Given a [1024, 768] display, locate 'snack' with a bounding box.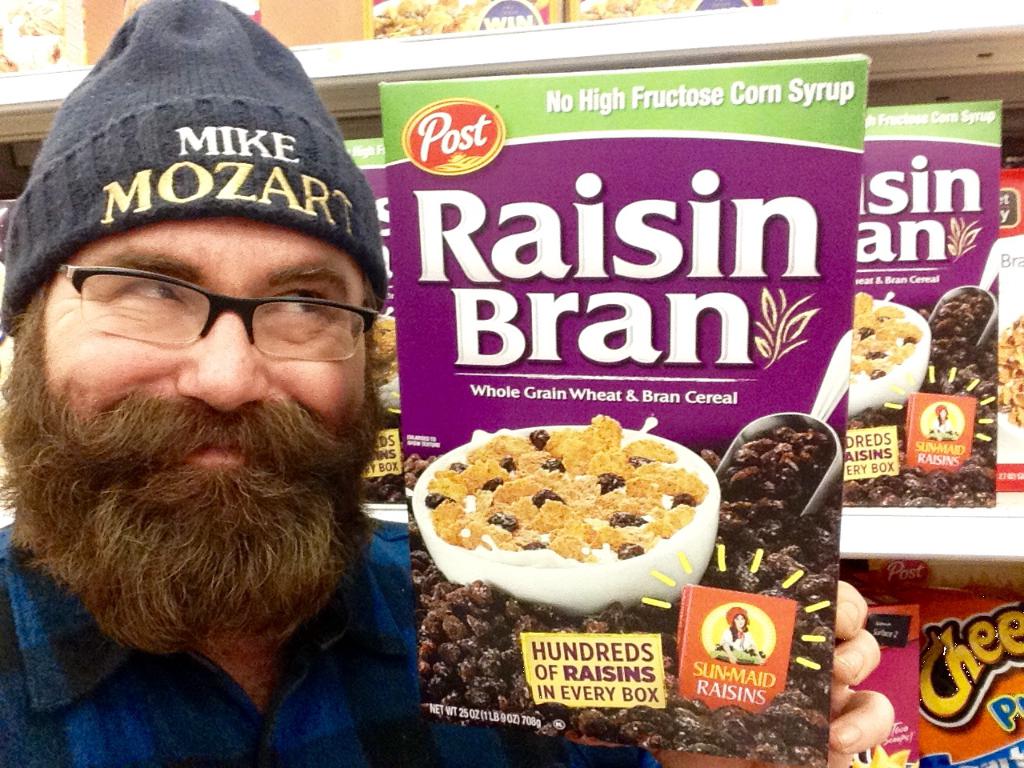
Located: box=[995, 312, 1023, 428].
